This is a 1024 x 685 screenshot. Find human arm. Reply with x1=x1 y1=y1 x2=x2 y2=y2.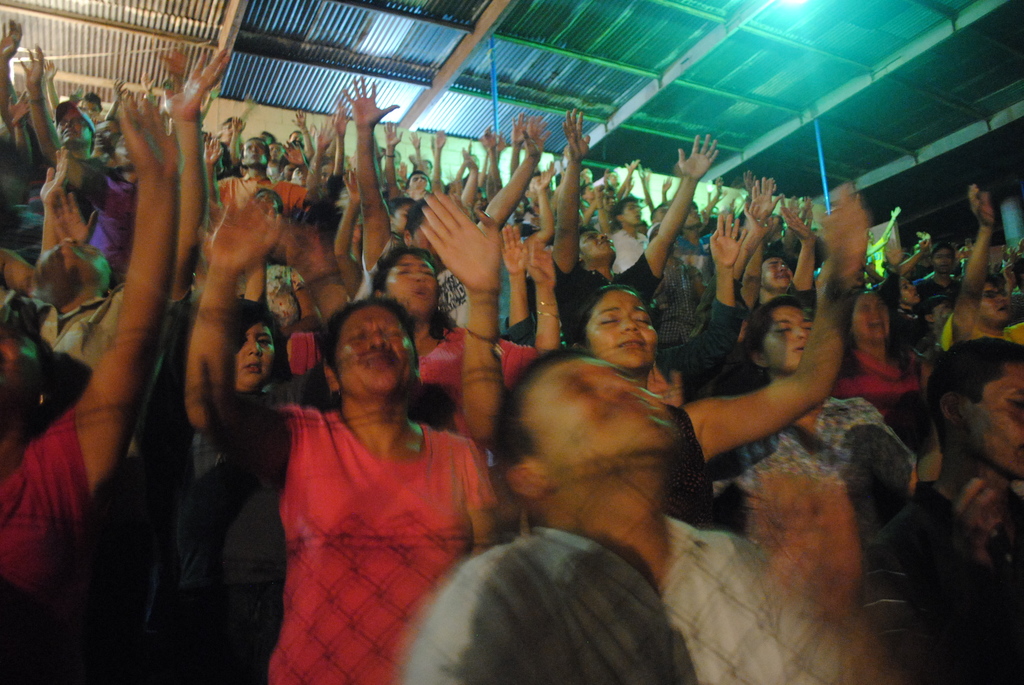
x1=659 y1=175 x2=673 y2=203.
